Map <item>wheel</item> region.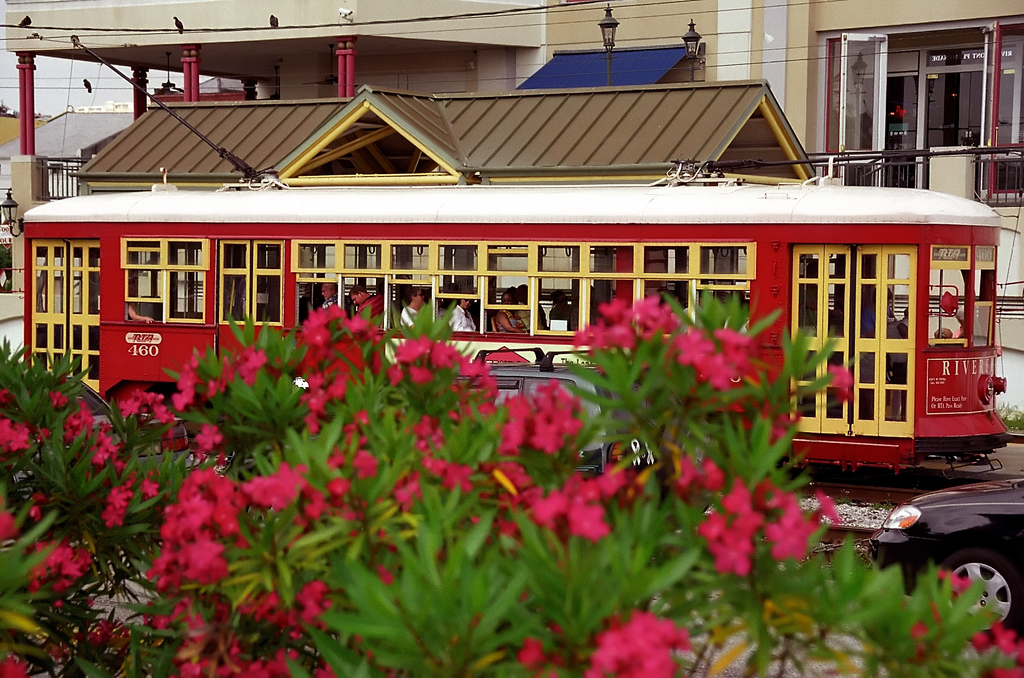
Mapped to [938,548,1023,645].
